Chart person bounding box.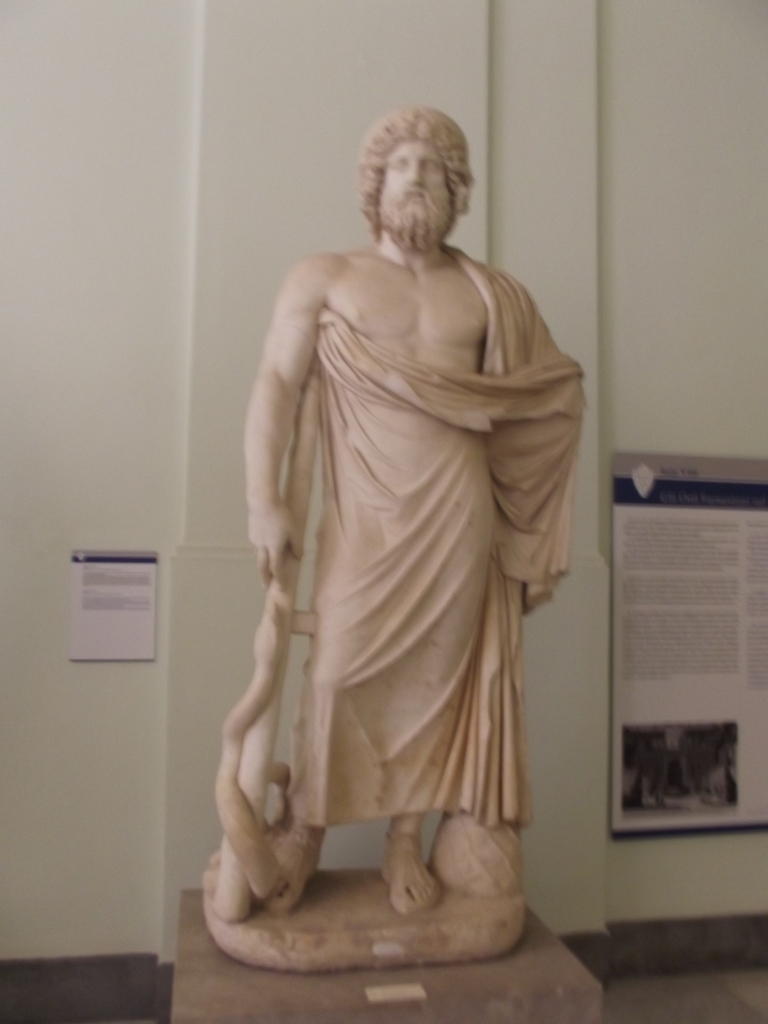
Charted: (x1=201, y1=92, x2=615, y2=1007).
